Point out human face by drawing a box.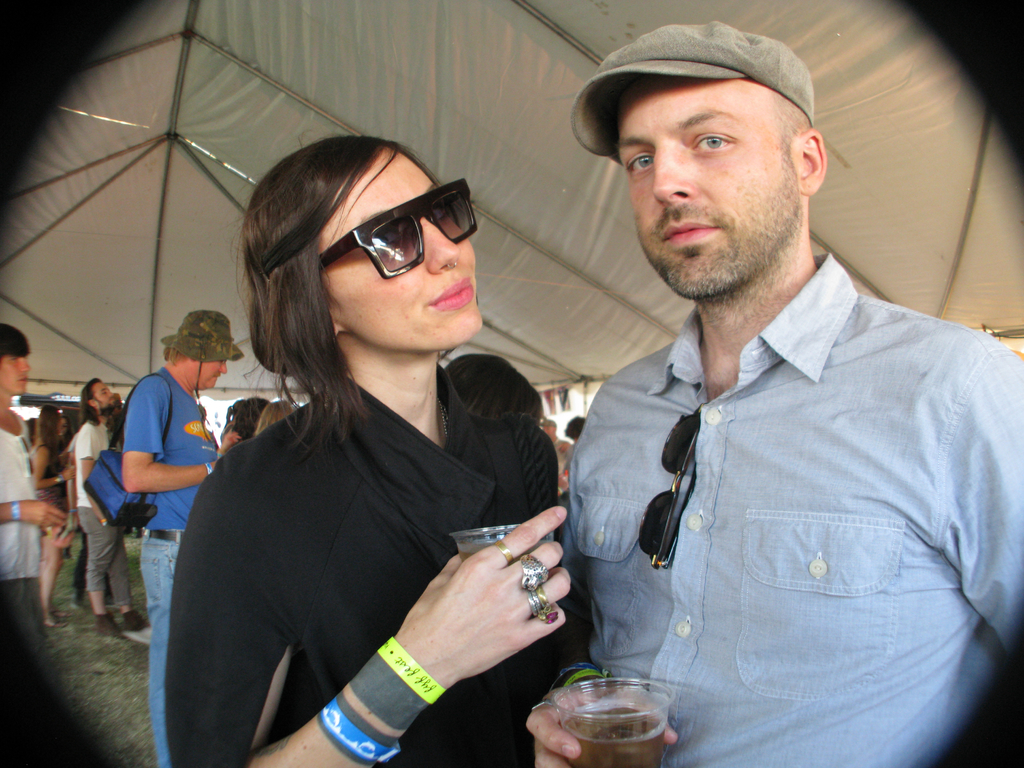
region(0, 356, 33, 395).
